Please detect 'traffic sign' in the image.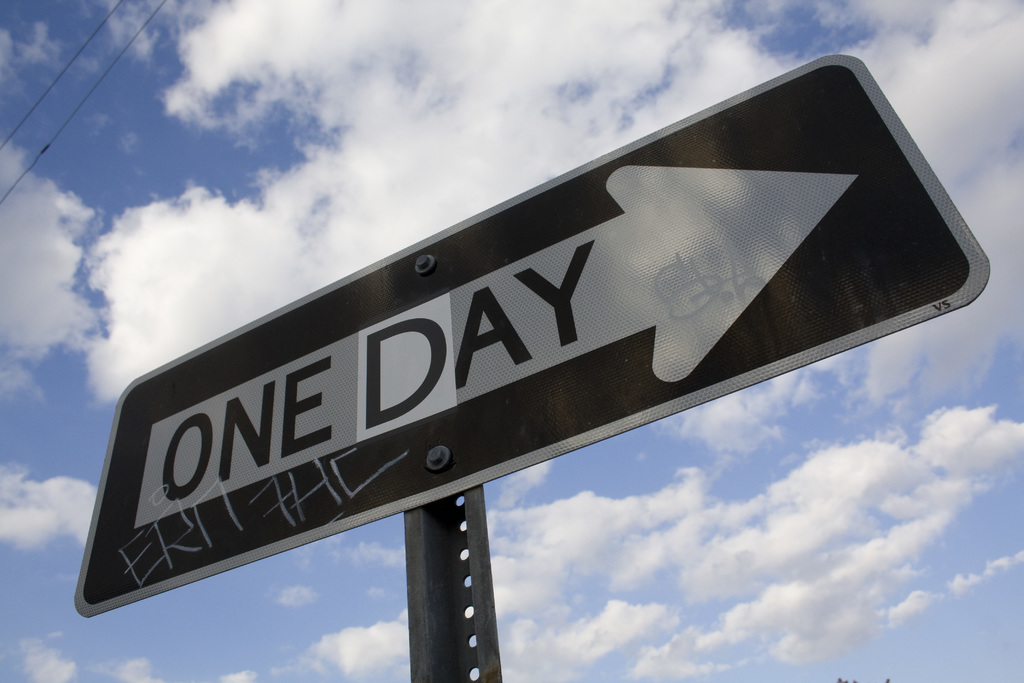
{"left": 69, "top": 52, "right": 991, "bottom": 622}.
